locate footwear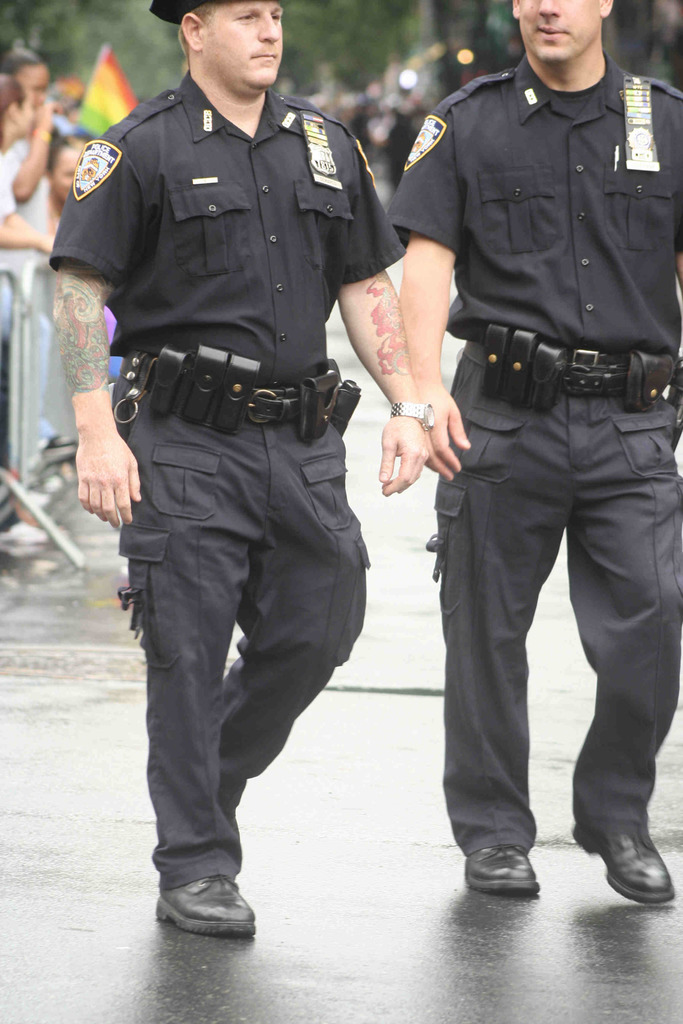
573, 831, 674, 904
